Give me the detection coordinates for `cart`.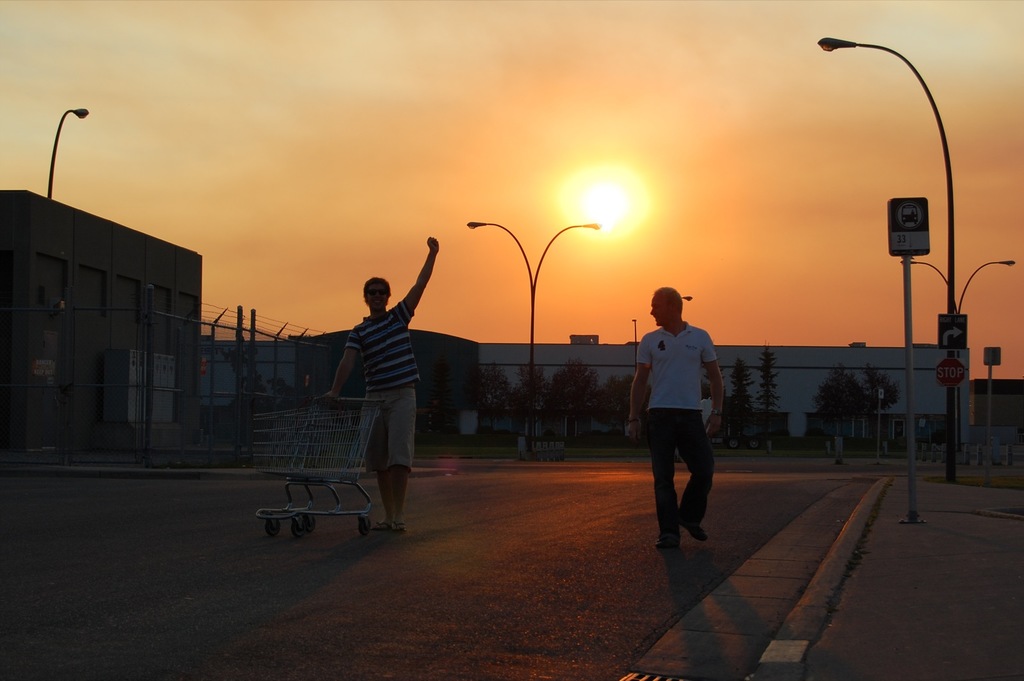
crop(255, 396, 384, 538).
